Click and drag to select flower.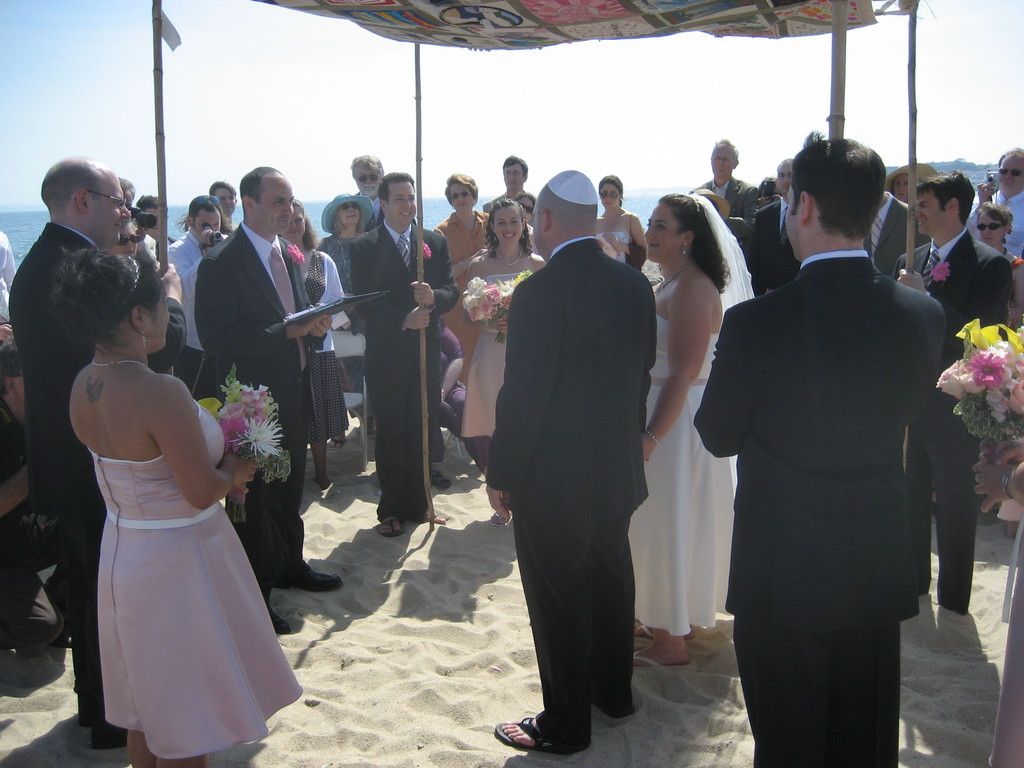
Selection: crop(931, 257, 954, 286).
